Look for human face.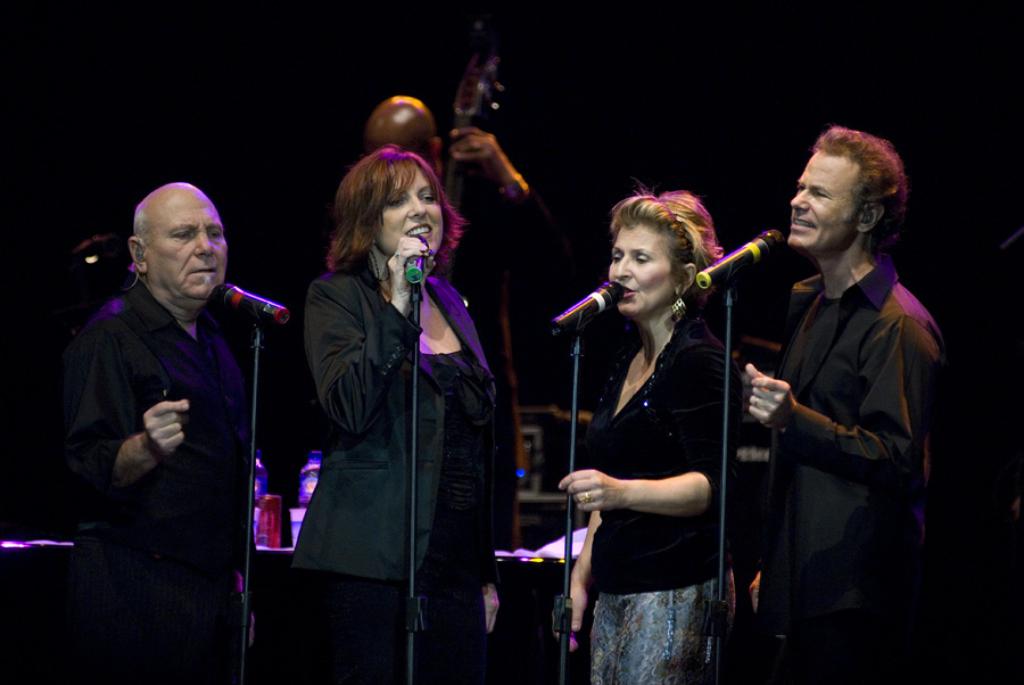
Found: box=[148, 188, 228, 295].
